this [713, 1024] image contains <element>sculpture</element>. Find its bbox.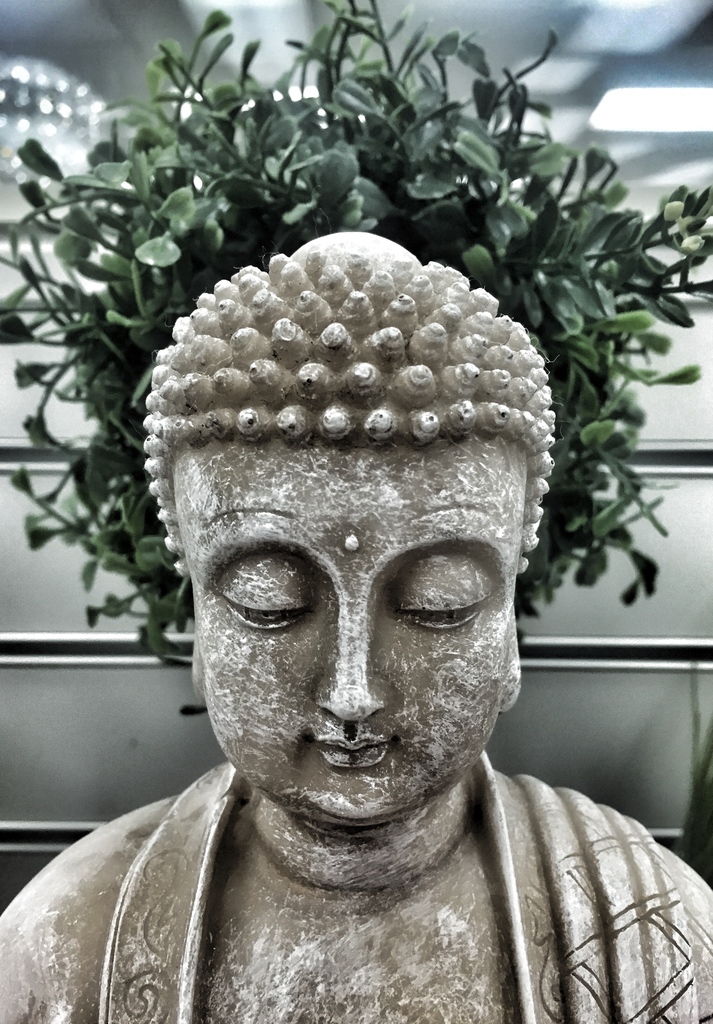
bbox(67, 252, 665, 1023).
